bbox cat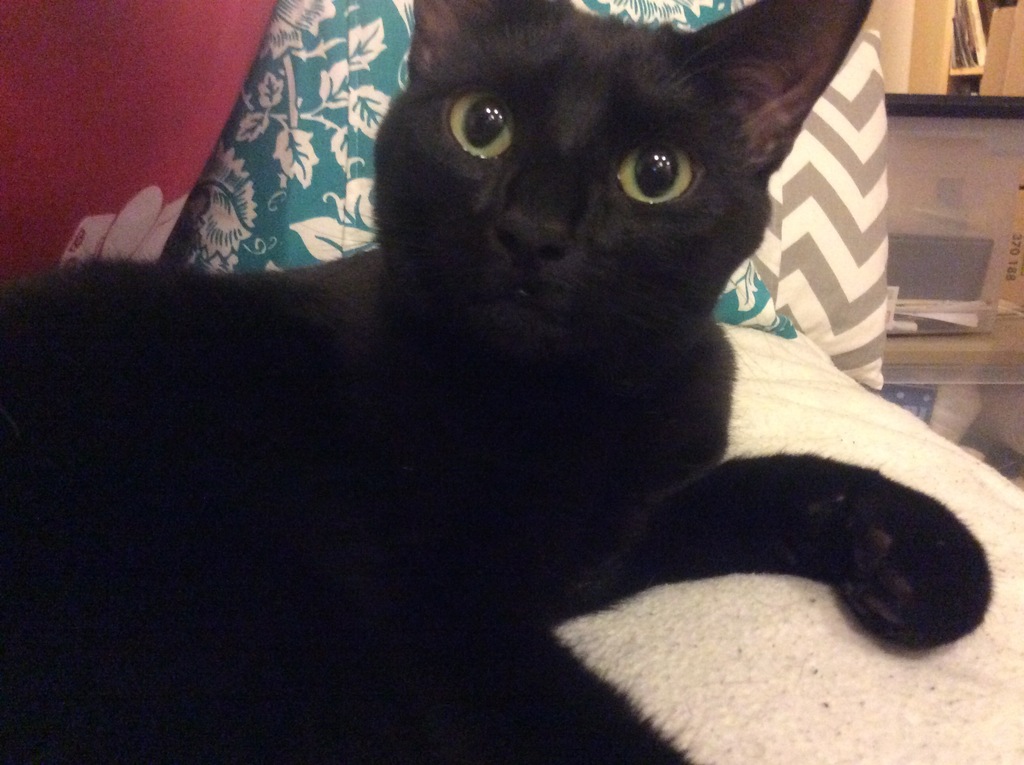
box(3, 0, 995, 764)
